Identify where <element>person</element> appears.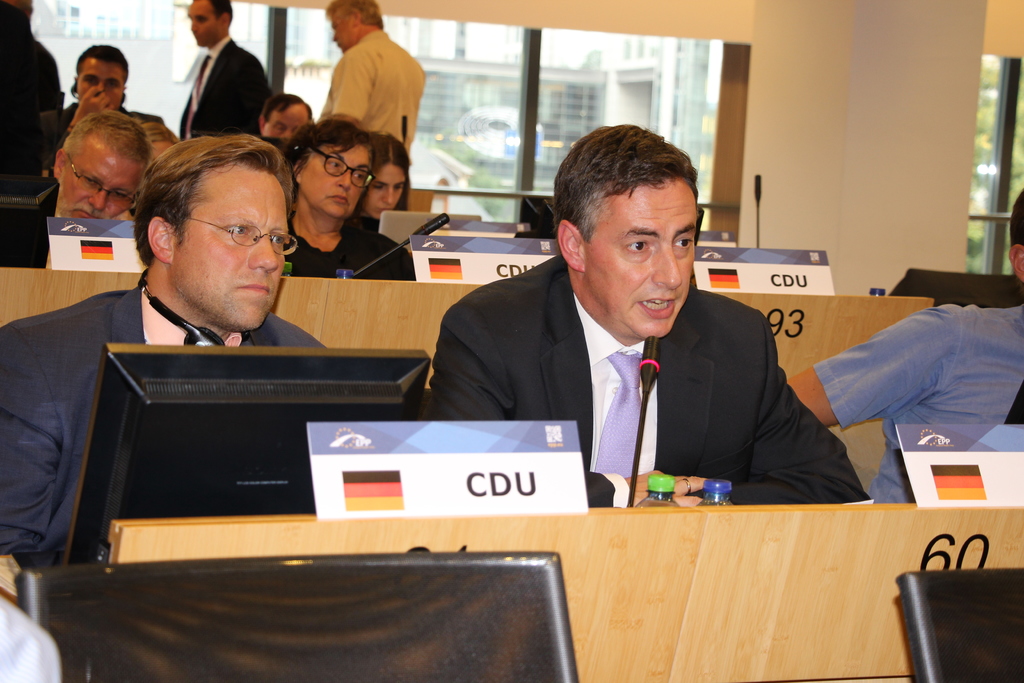
Appears at 258,94,314,143.
